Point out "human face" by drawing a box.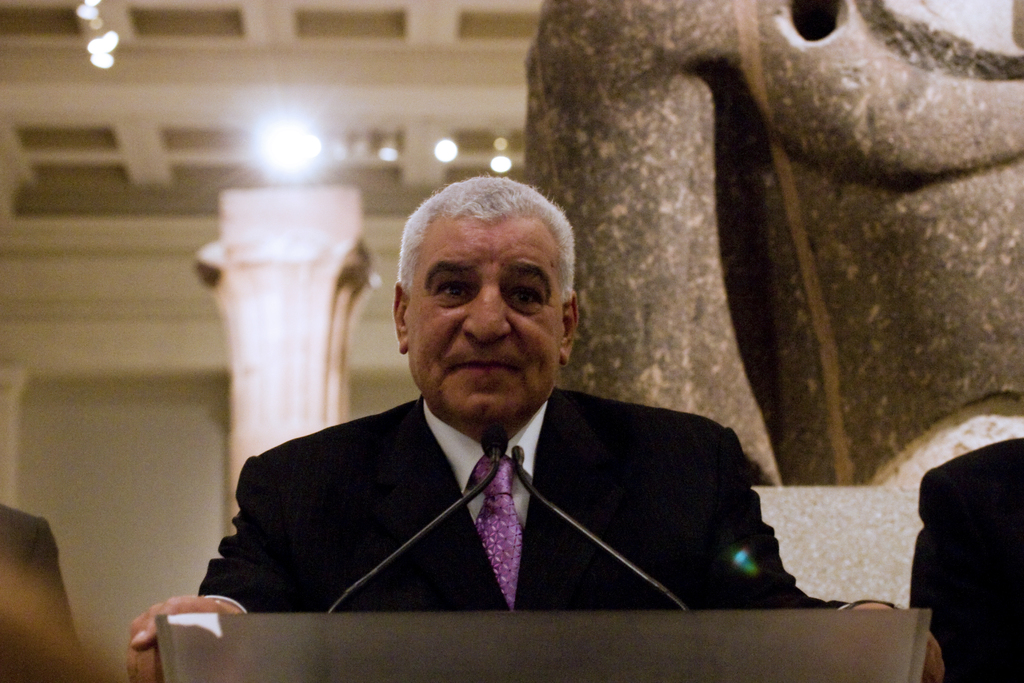
404:211:563:435.
